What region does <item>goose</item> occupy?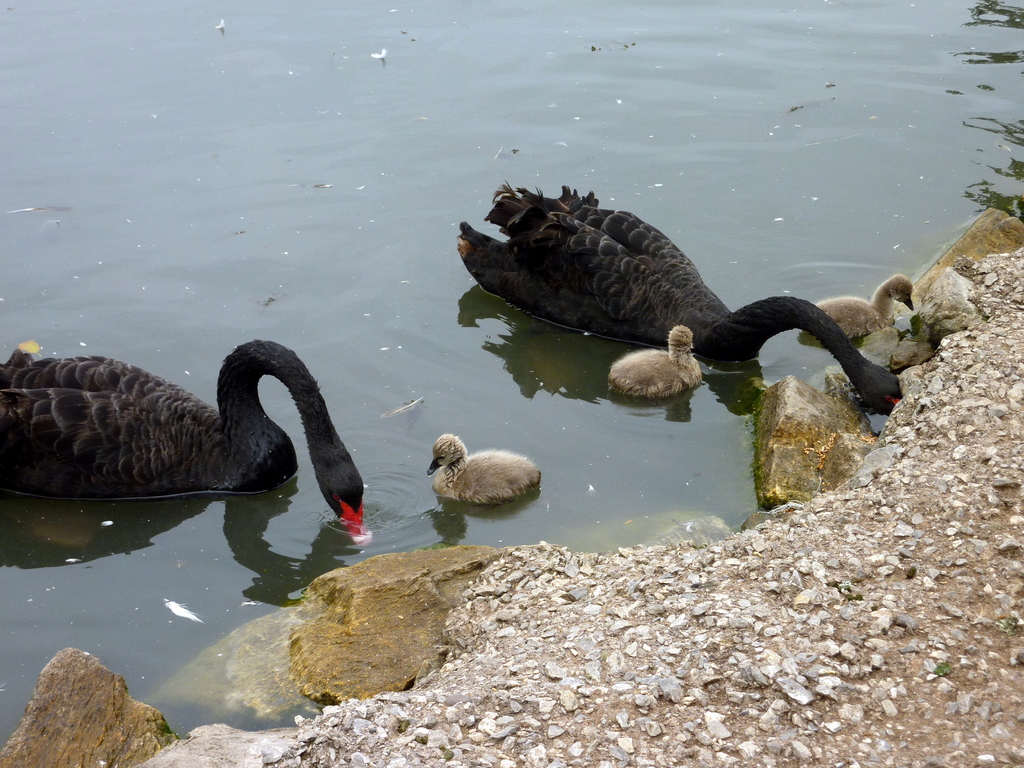
(x1=459, y1=179, x2=907, y2=420).
